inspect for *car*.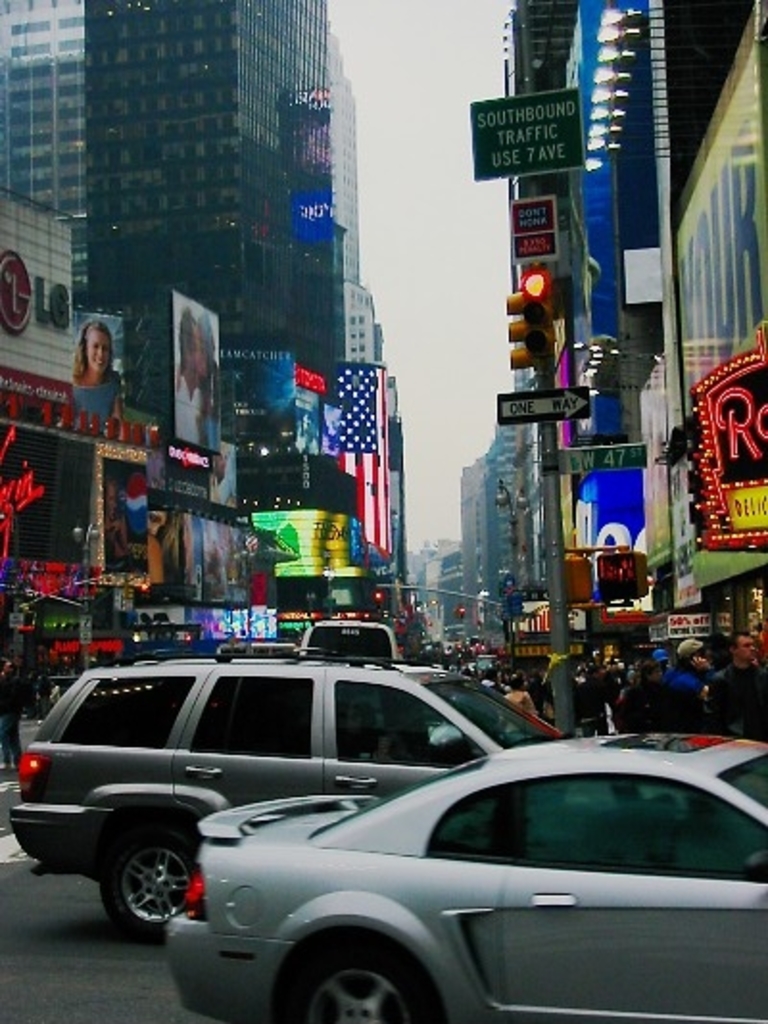
Inspection: detection(13, 659, 580, 938).
